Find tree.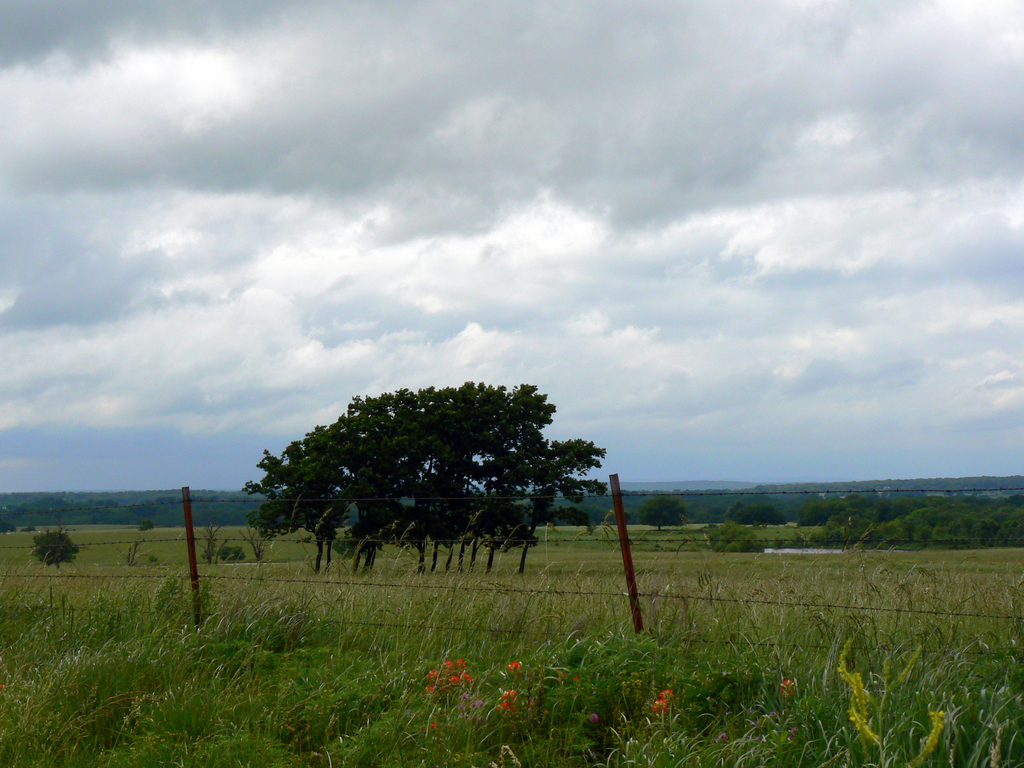
[left=640, top=496, right=684, bottom=532].
